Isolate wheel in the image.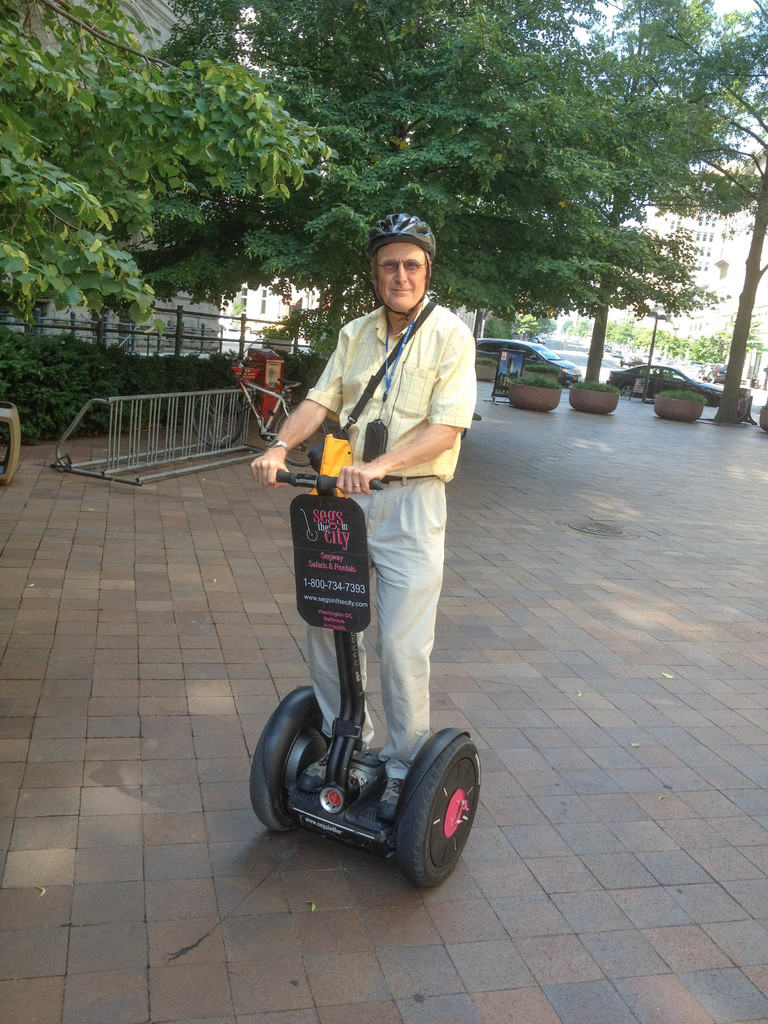
Isolated region: region(390, 737, 477, 886).
